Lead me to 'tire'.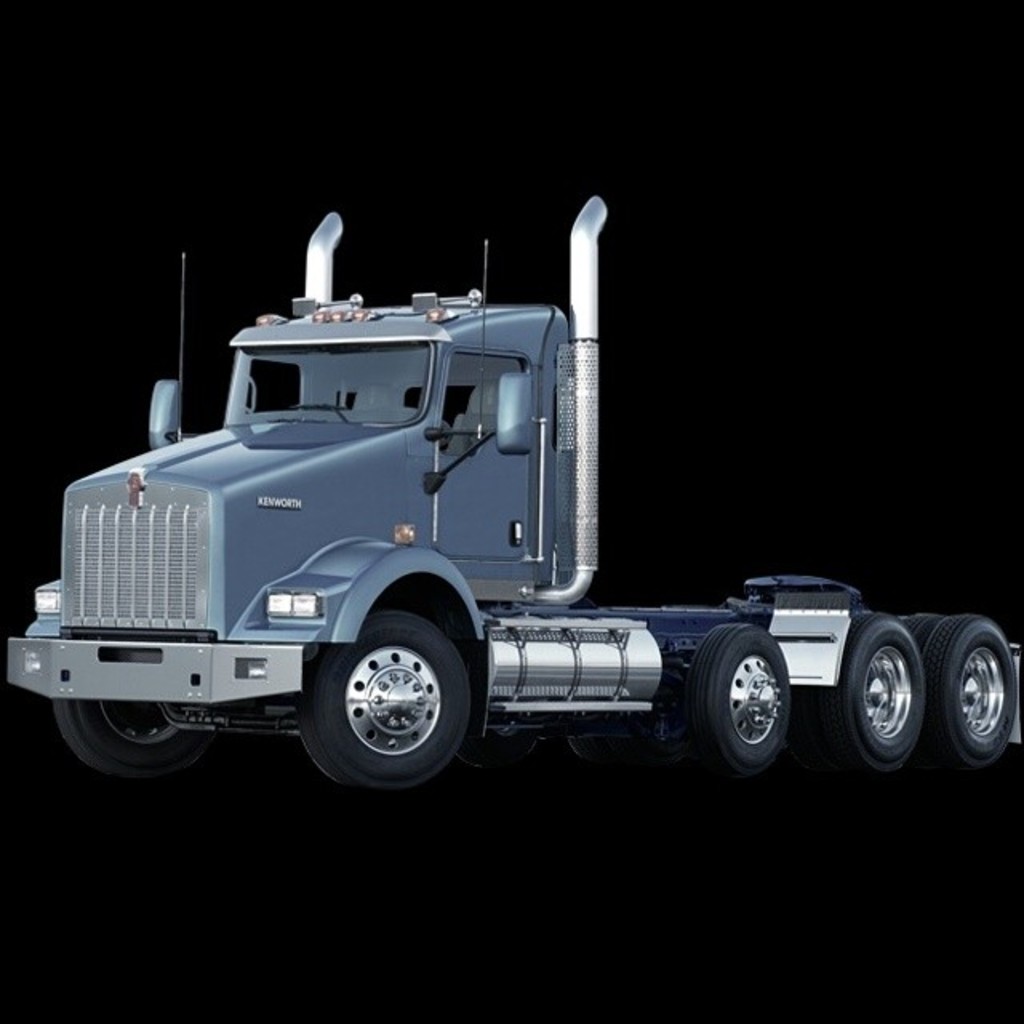
Lead to <bbox>910, 613, 1022, 766</bbox>.
